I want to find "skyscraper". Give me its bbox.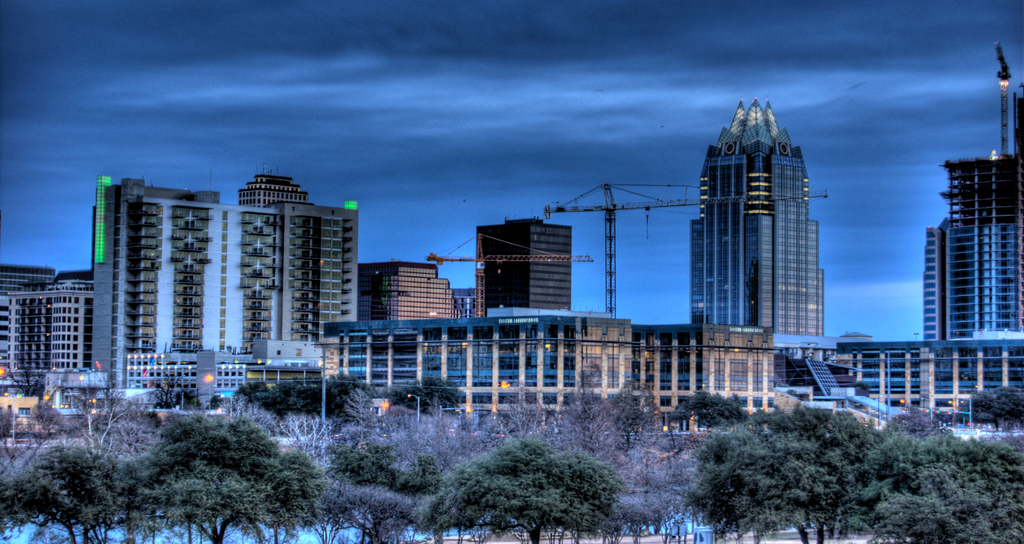
(92,179,355,408).
